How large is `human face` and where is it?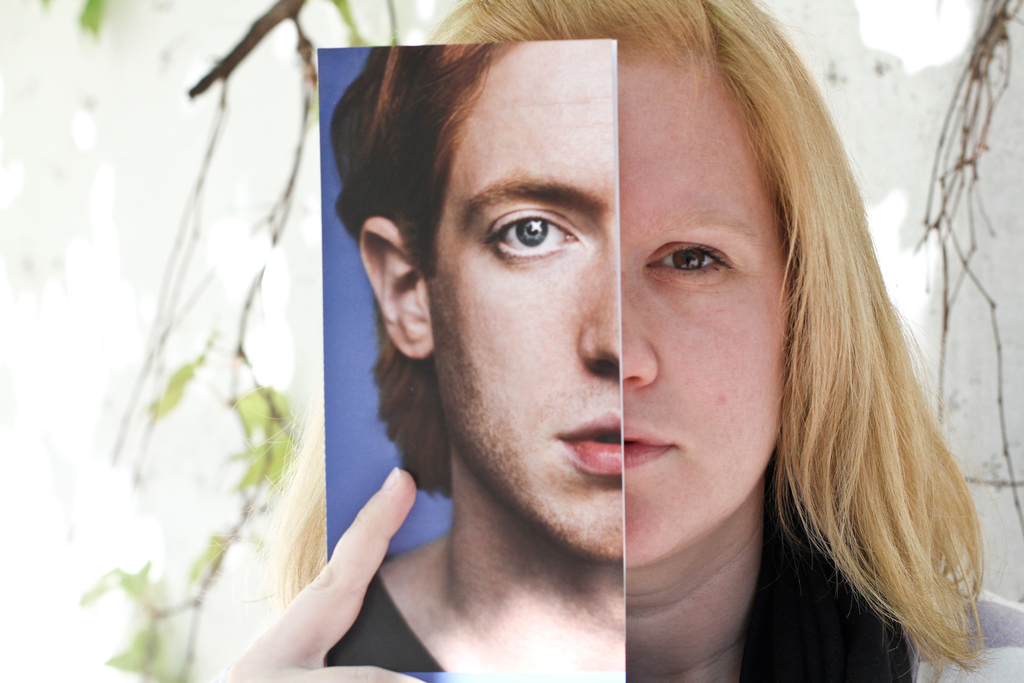
Bounding box: 620/51/789/567.
